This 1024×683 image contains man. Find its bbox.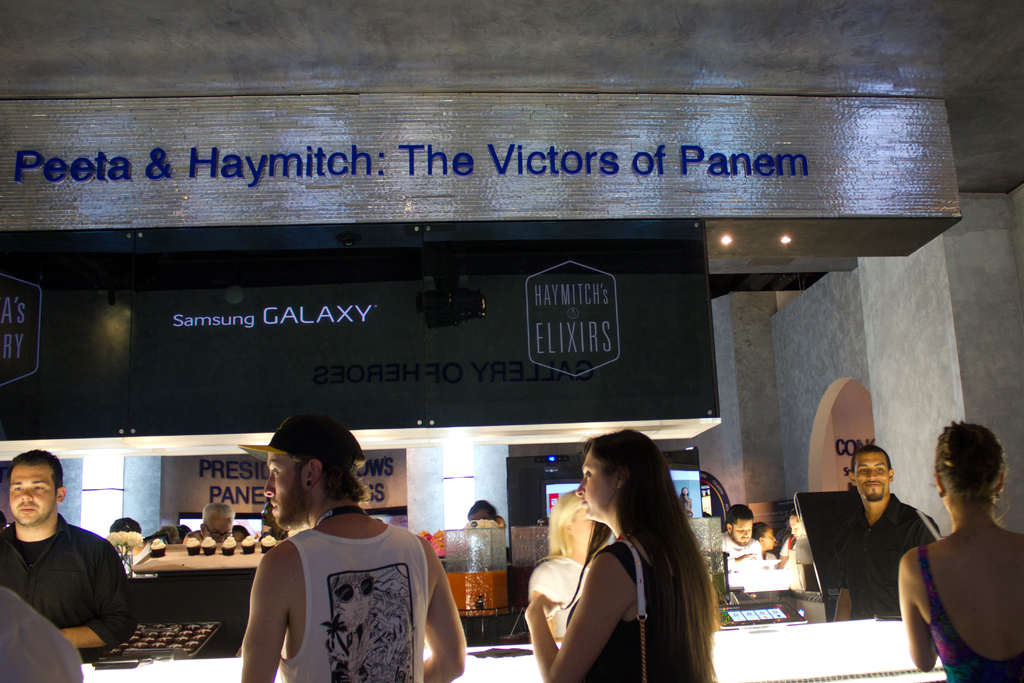
box=[717, 500, 760, 579].
